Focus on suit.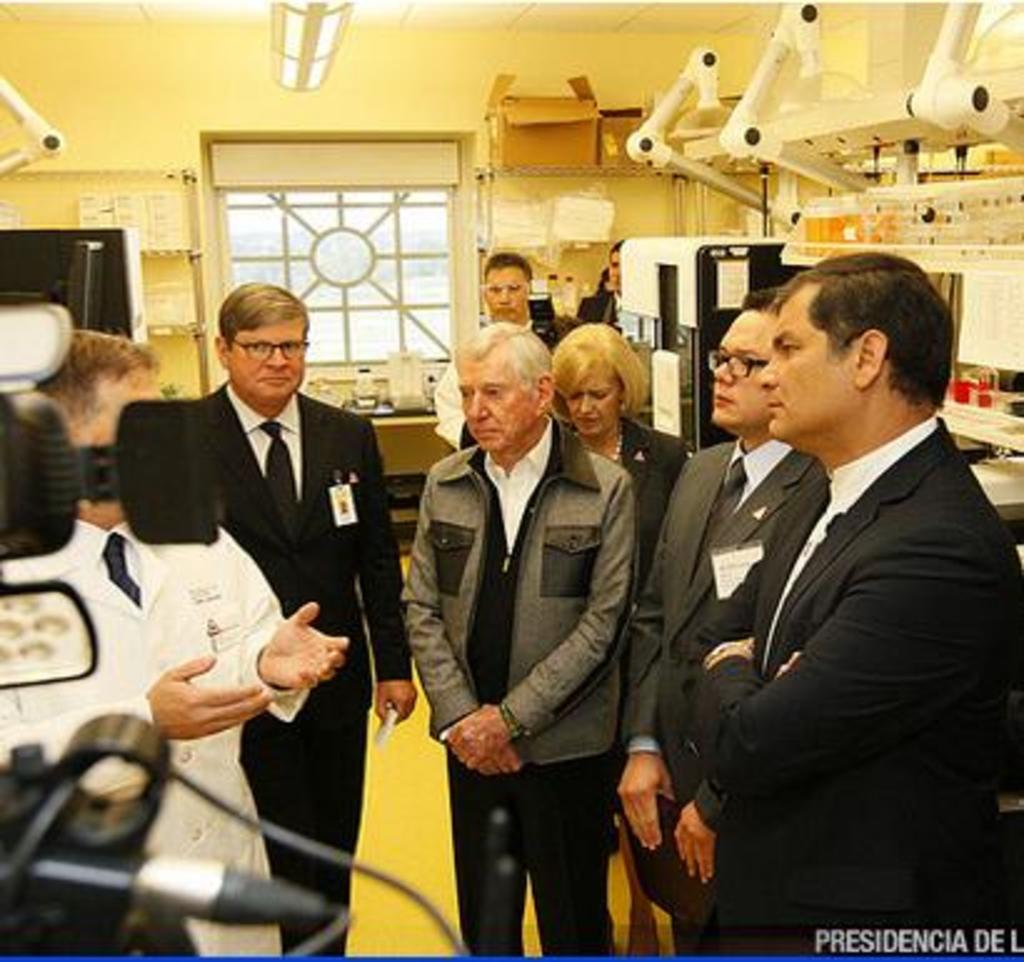
Focused at <bbox>177, 372, 417, 957</bbox>.
